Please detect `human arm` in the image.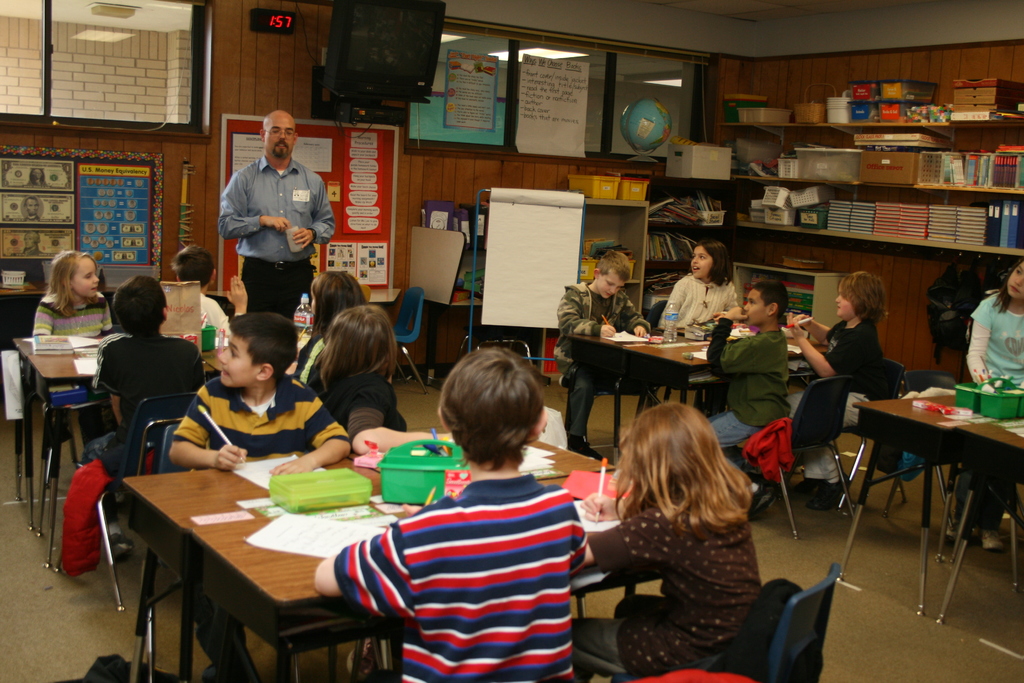
bbox=(31, 292, 54, 336).
